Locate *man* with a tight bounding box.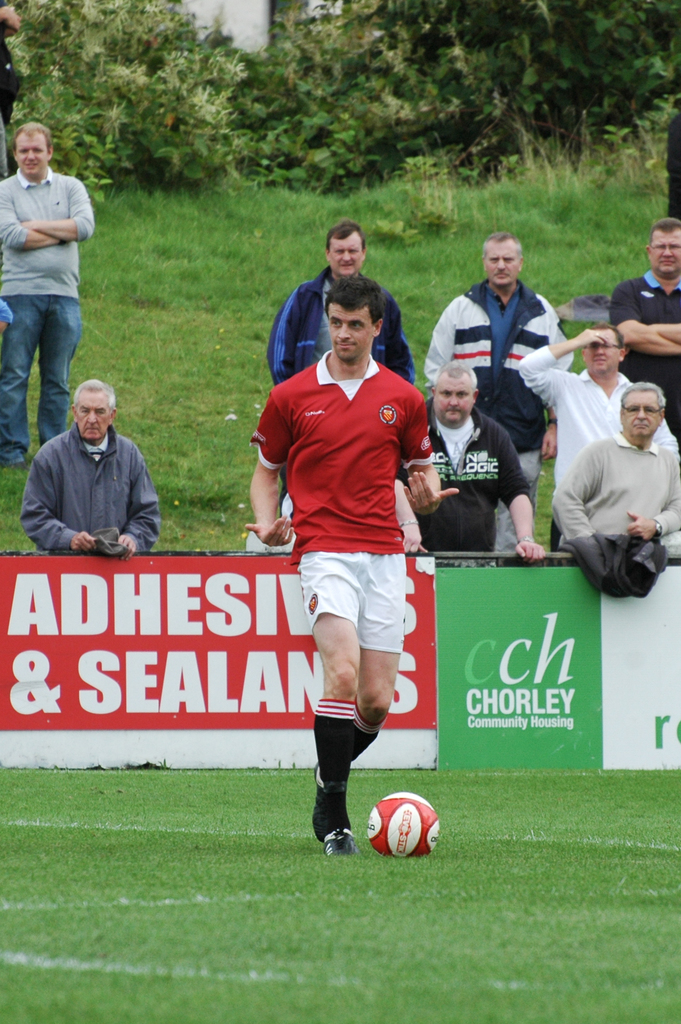
[513,321,679,484].
